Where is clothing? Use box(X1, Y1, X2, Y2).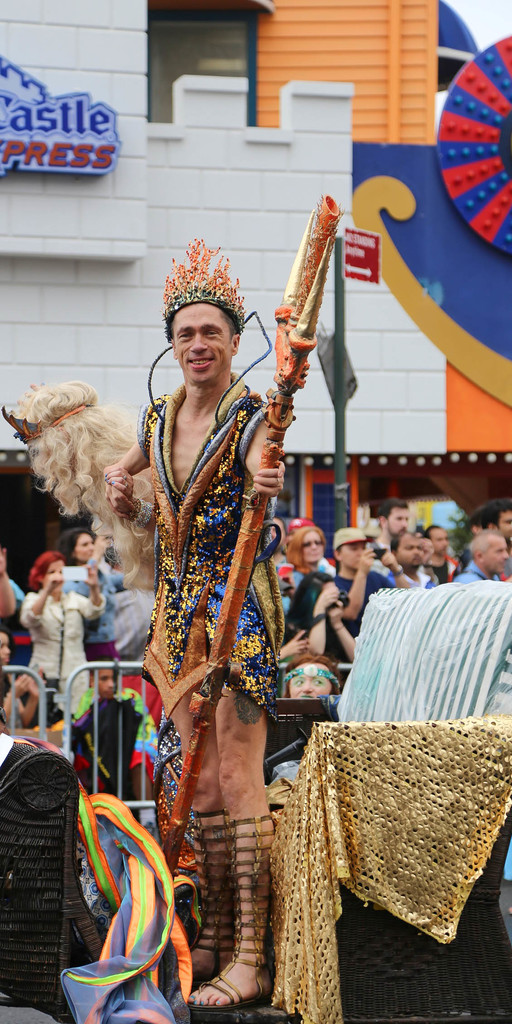
box(0, 670, 23, 731).
